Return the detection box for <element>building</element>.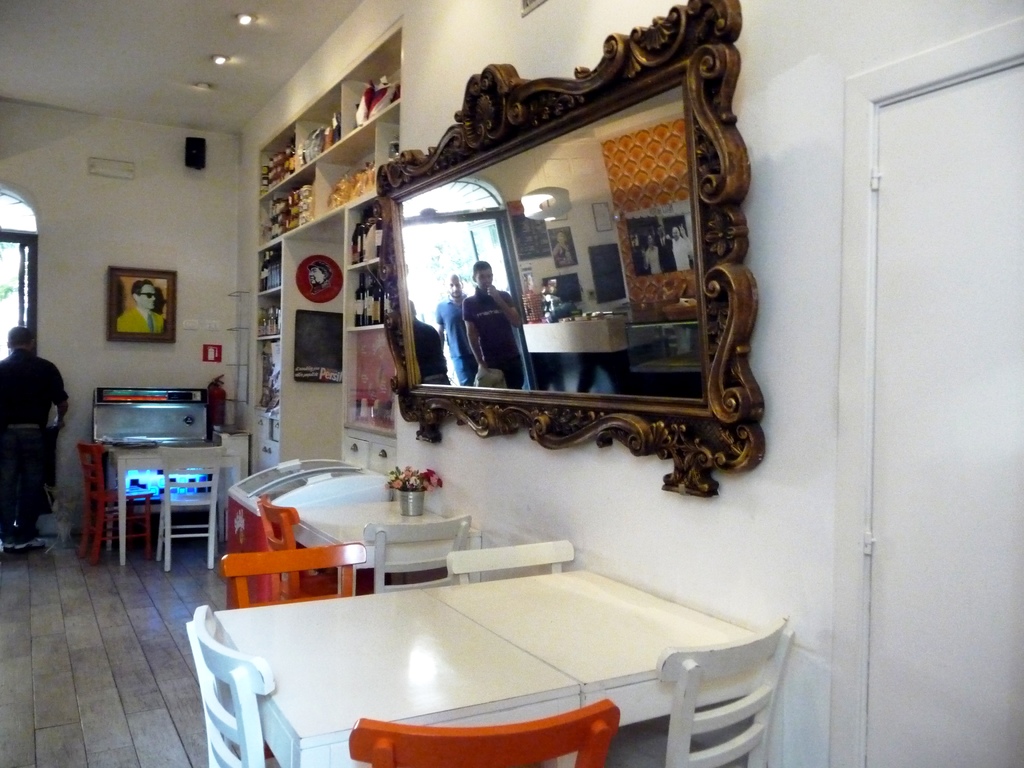
box=[3, 0, 1023, 767].
